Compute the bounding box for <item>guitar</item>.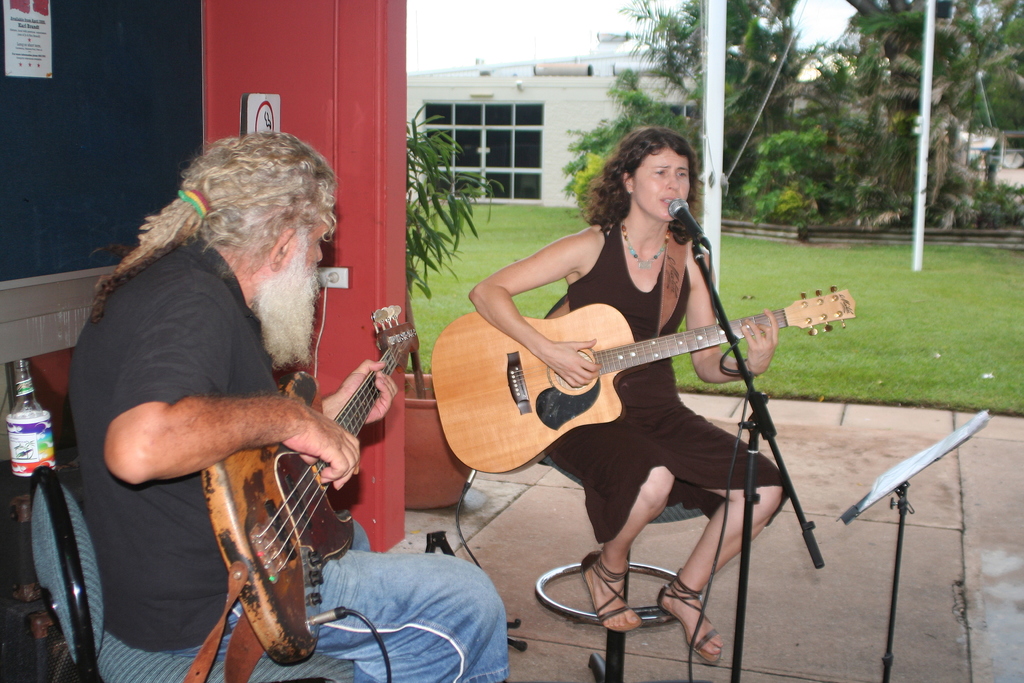
locate(204, 307, 417, 660).
